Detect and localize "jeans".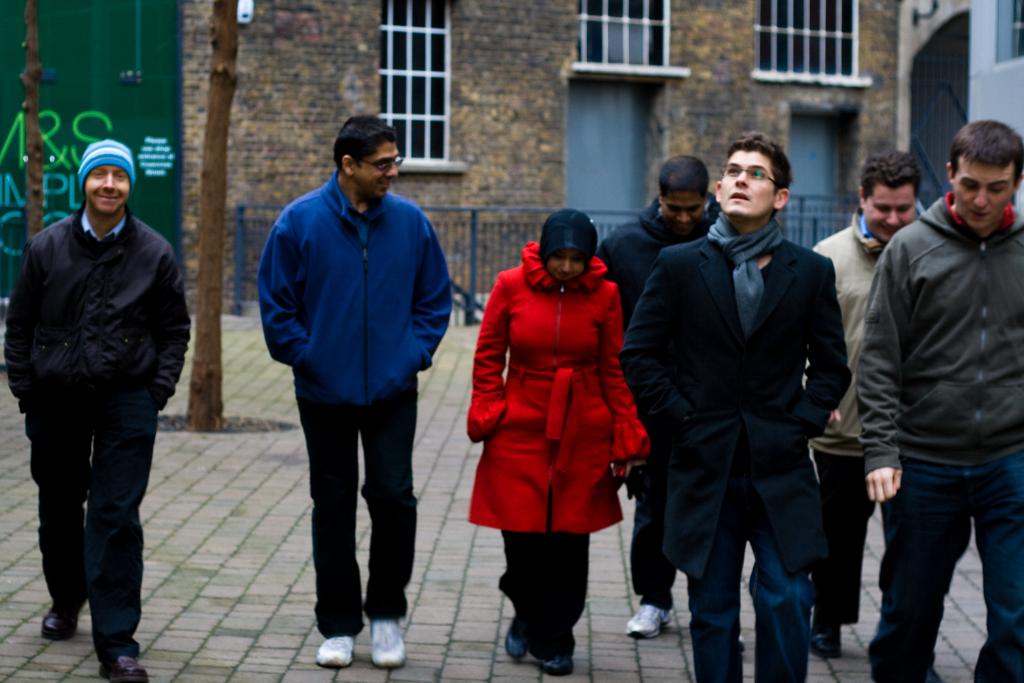
Localized at <box>25,381,161,665</box>.
